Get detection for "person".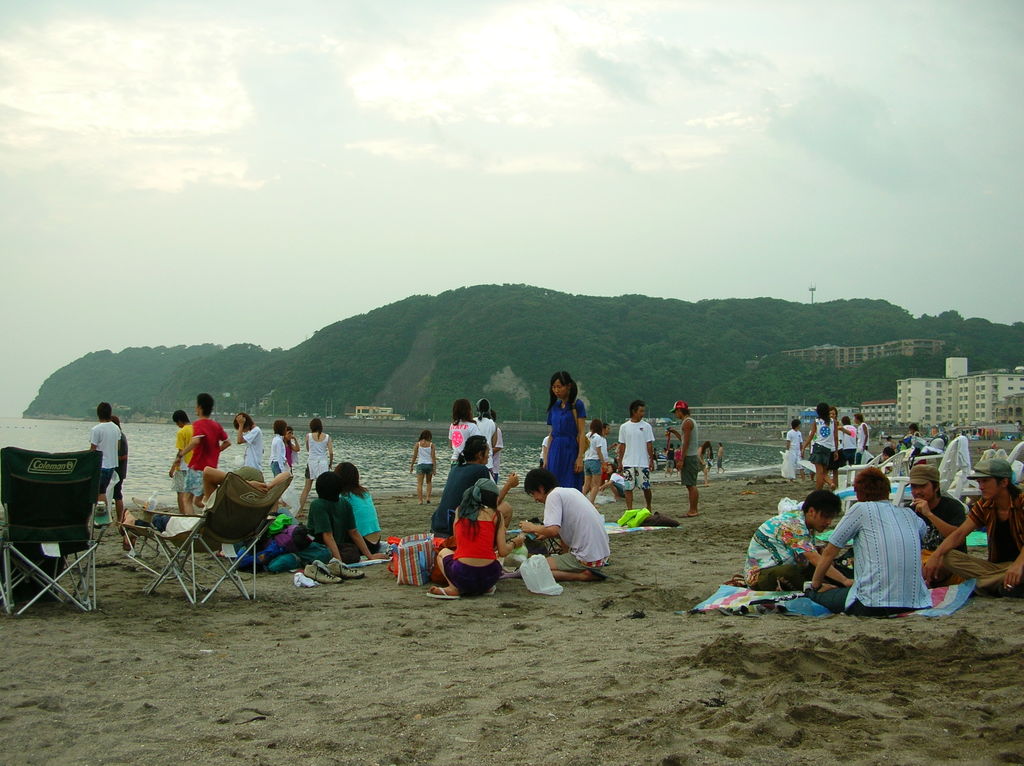
Detection: [x1=673, y1=396, x2=704, y2=516].
